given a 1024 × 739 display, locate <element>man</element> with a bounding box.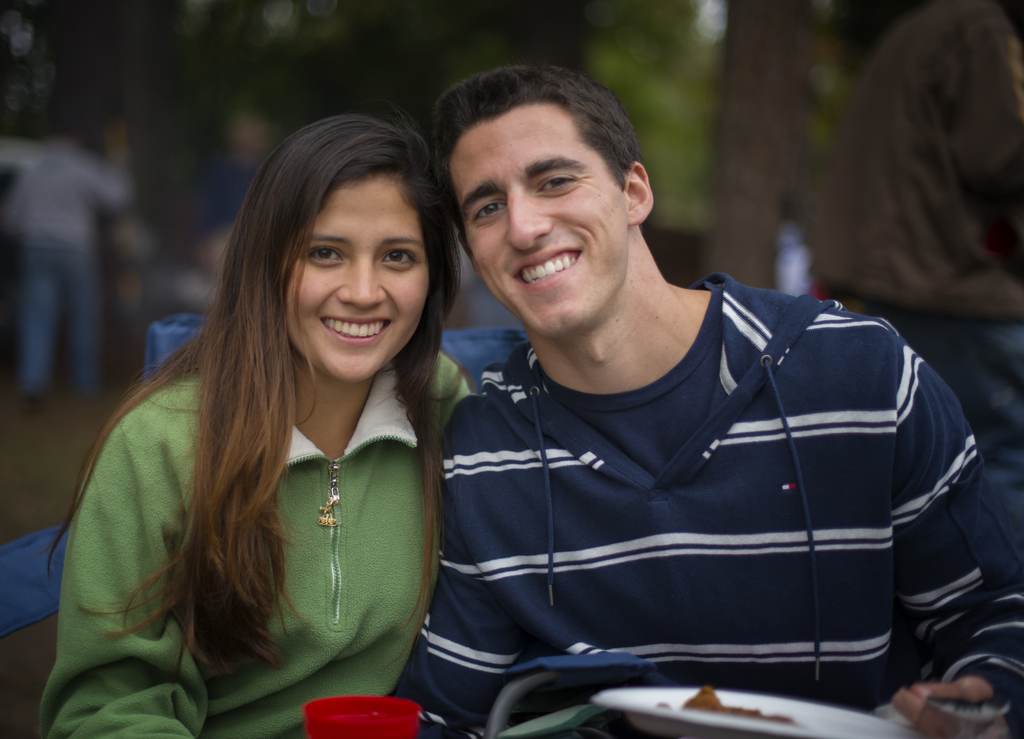
Located: [382,87,978,729].
